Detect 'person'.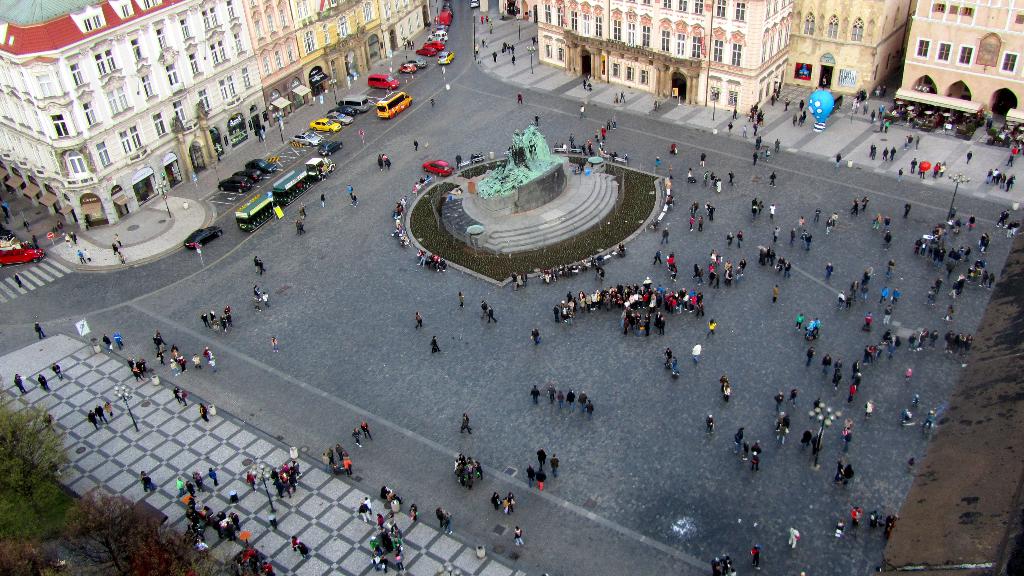
Detected at (left=1004, top=210, right=1009, bottom=224).
